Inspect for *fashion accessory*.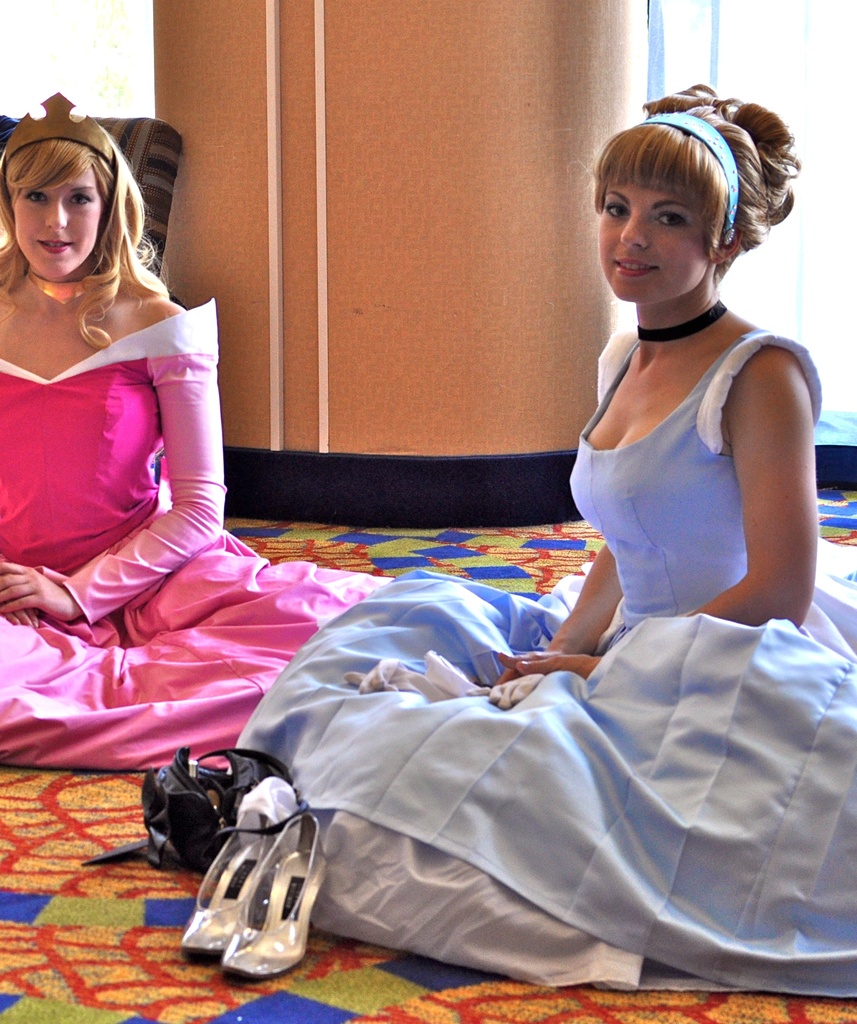
Inspection: [1,90,125,175].
